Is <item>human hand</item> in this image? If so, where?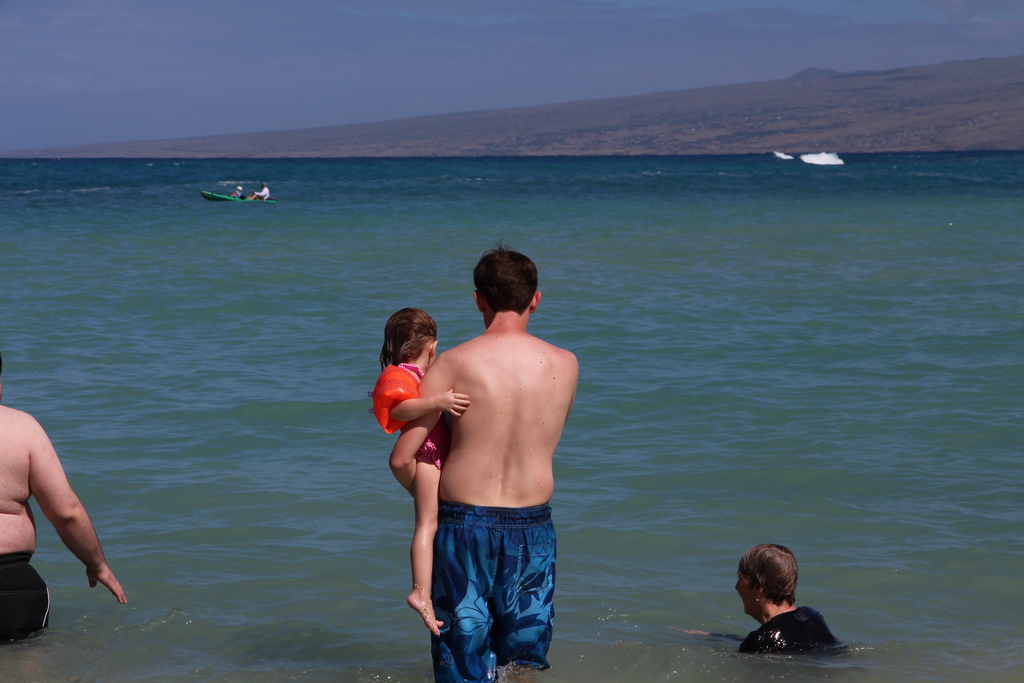
Yes, at [x1=438, y1=384, x2=474, y2=417].
